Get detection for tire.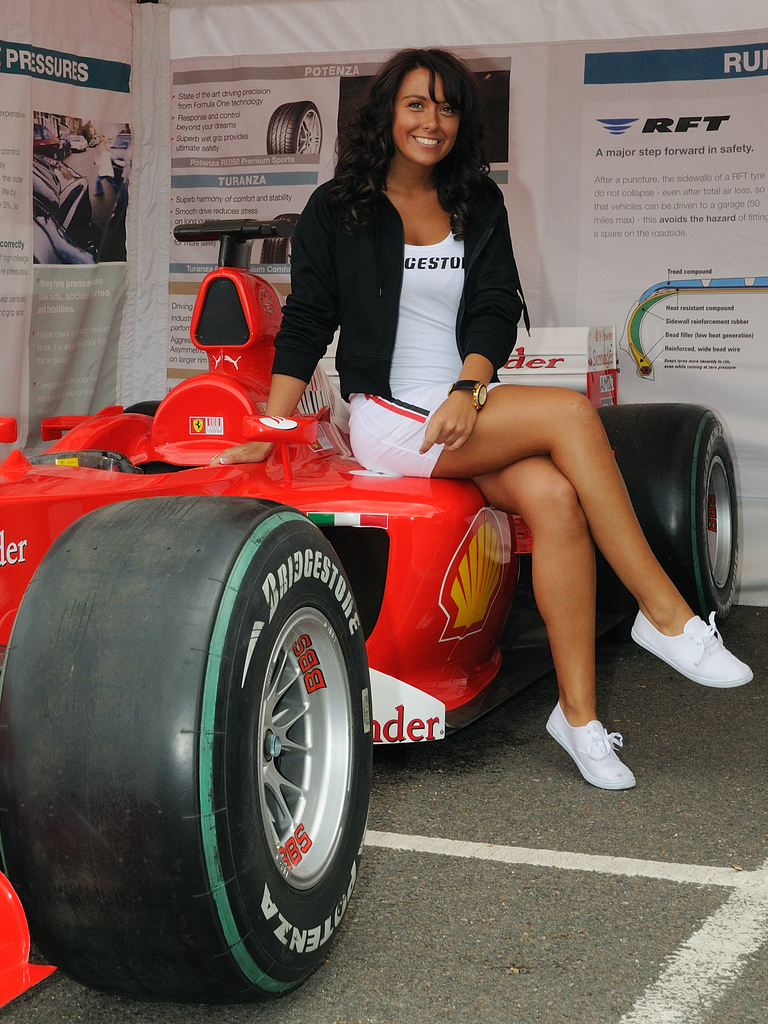
Detection: [x1=268, y1=100, x2=322, y2=156].
